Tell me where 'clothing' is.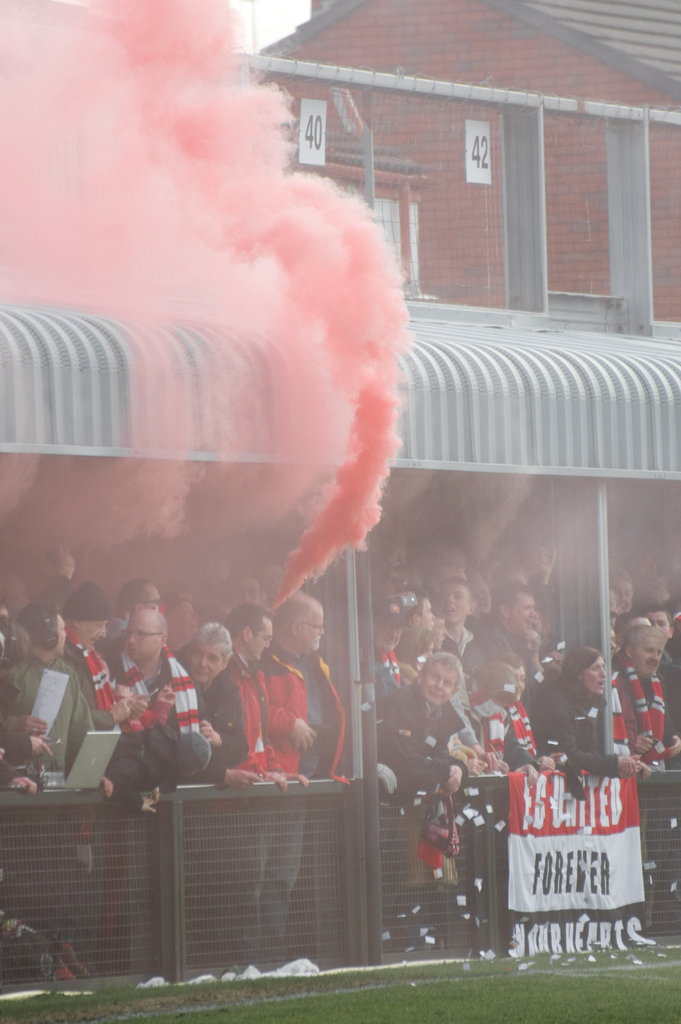
'clothing' is at BBox(56, 621, 142, 793).
